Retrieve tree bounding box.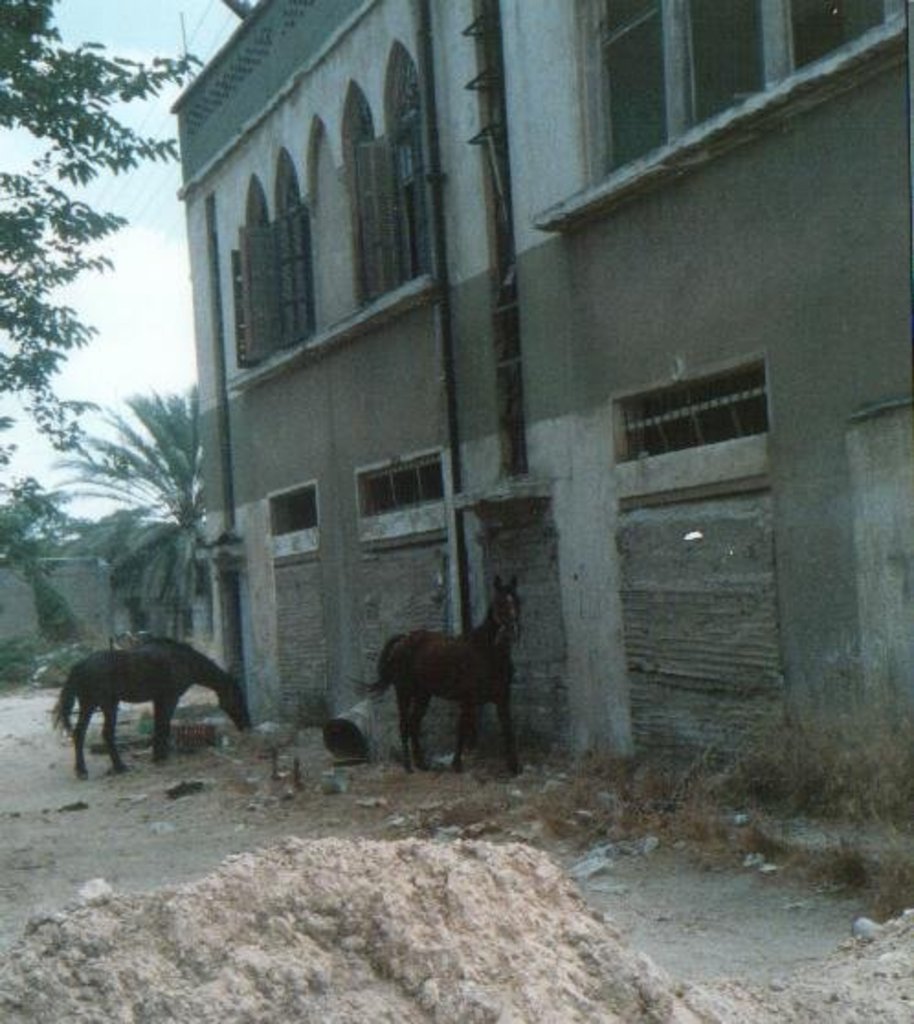
Bounding box: 0:0:209:529.
